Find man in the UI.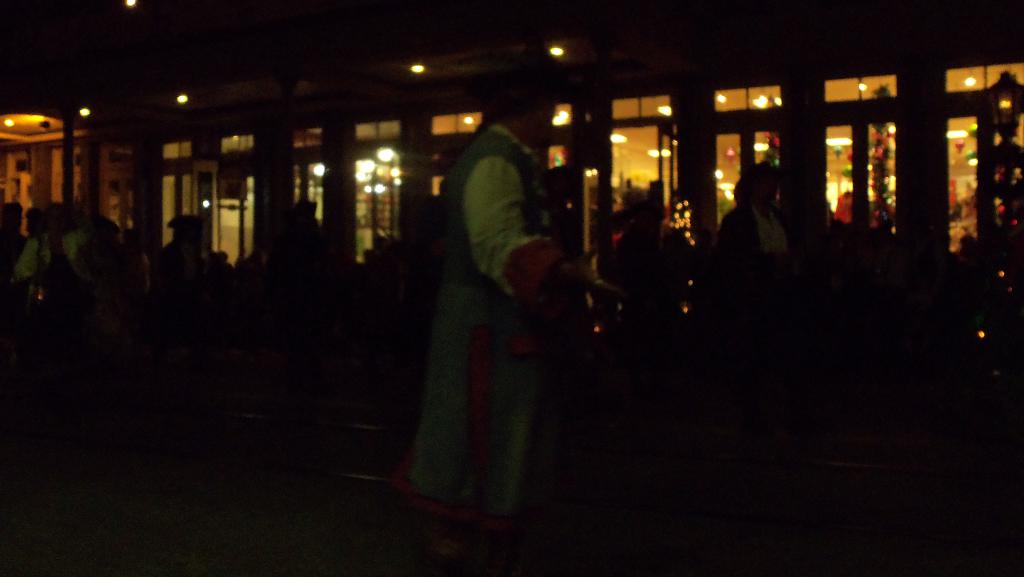
UI element at box=[733, 164, 803, 295].
